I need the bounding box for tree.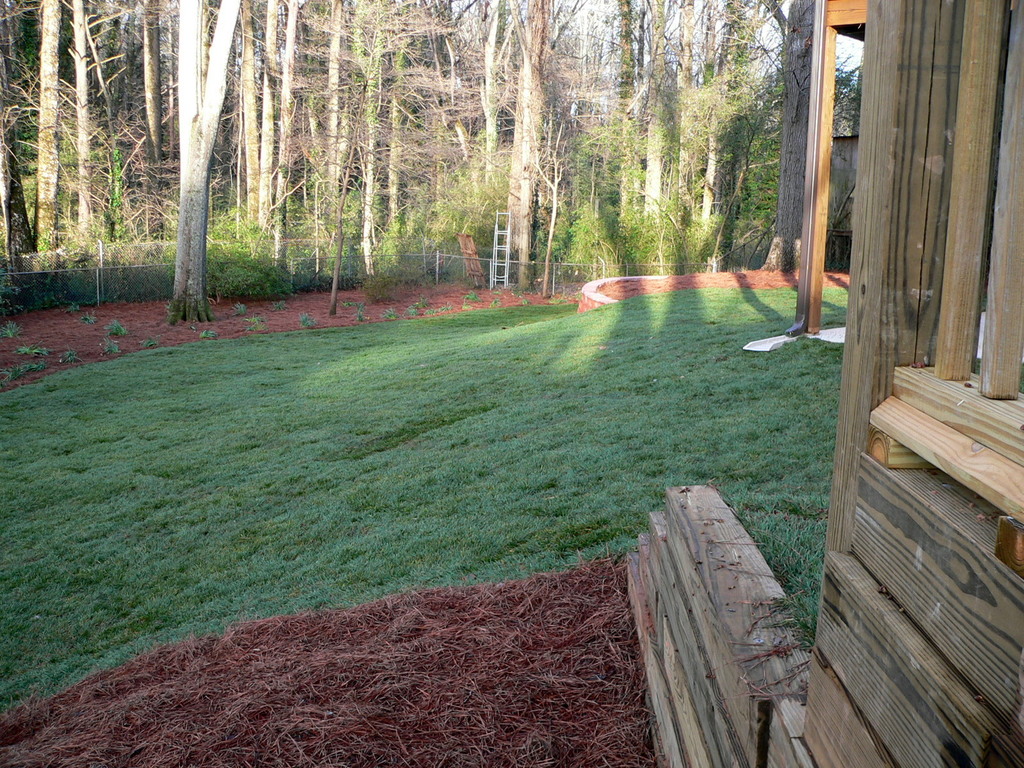
Here it is: Rect(353, 0, 396, 275).
